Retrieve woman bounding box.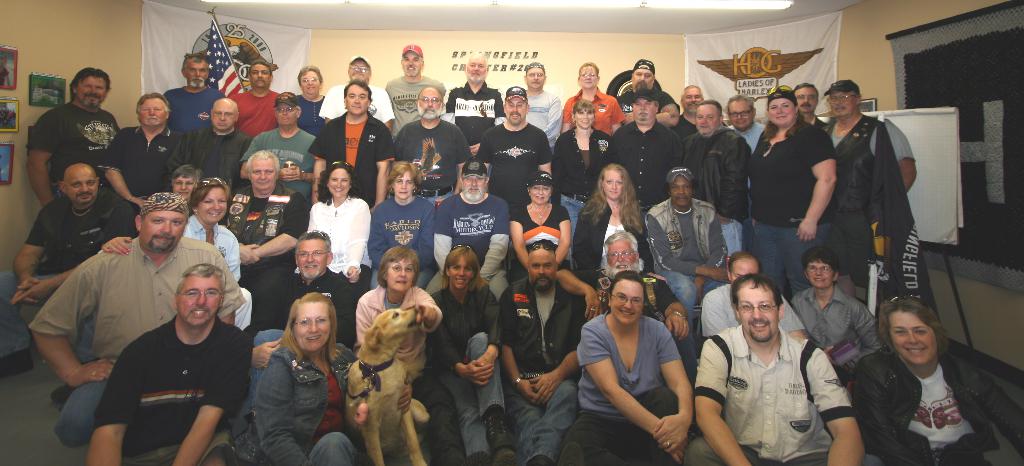
Bounding box: pyautogui.locateOnScreen(747, 92, 836, 303).
